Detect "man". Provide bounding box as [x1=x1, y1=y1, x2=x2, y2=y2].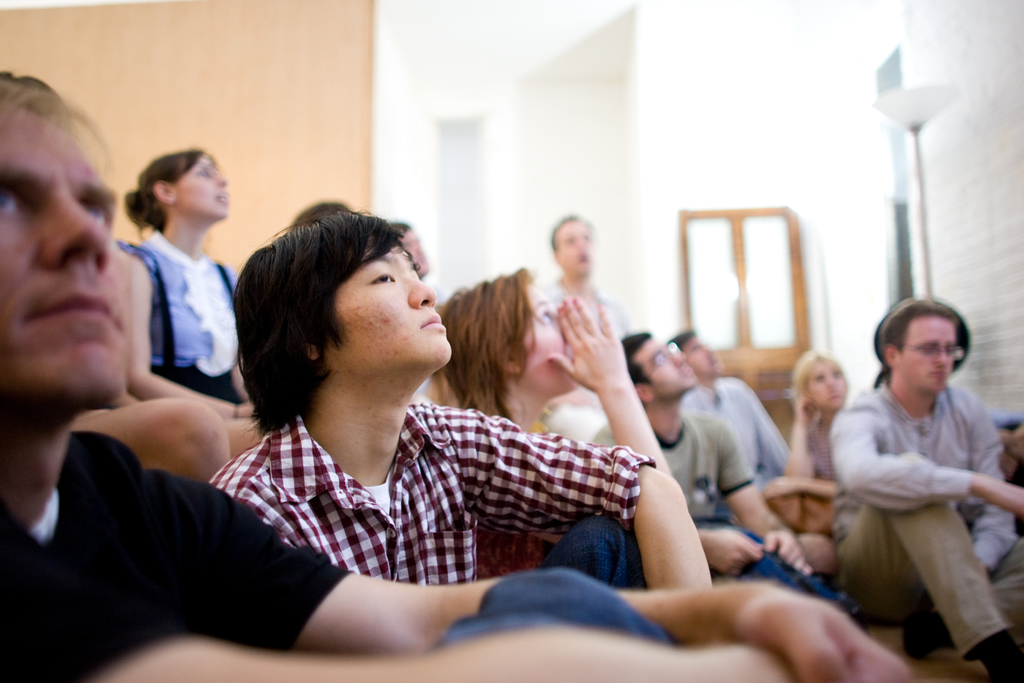
[x1=665, y1=325, x2=791, y2=495].
